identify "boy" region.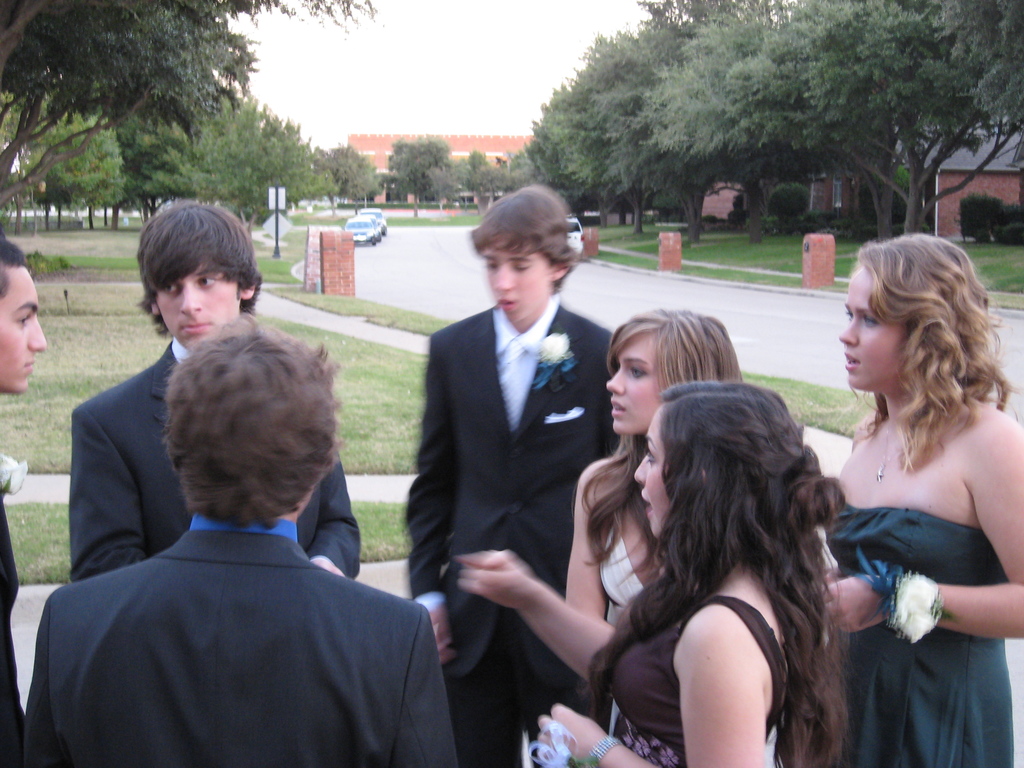
Region: [0, 237, 46, 767].
